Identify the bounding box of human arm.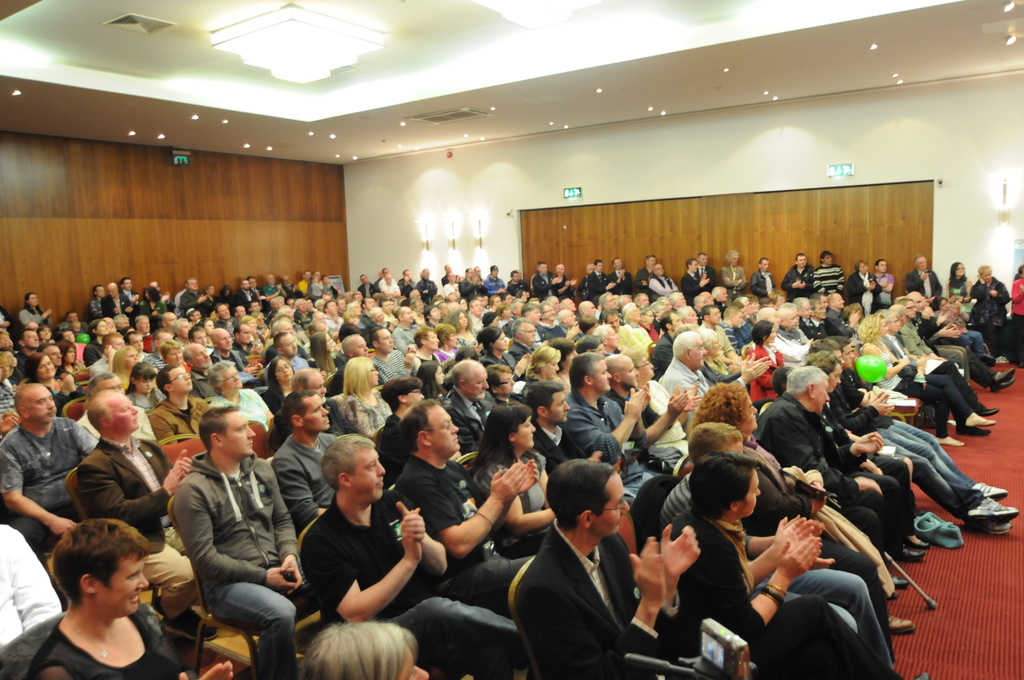
rect(758, 468, 824, 514).
